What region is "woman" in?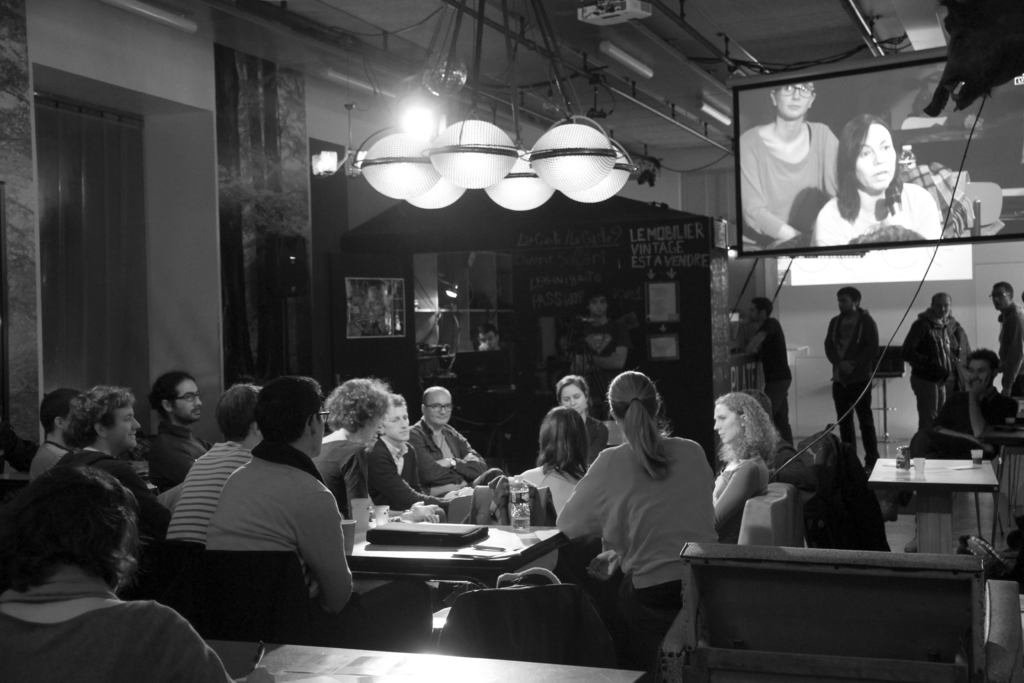
[556, 370, 715, 658].
